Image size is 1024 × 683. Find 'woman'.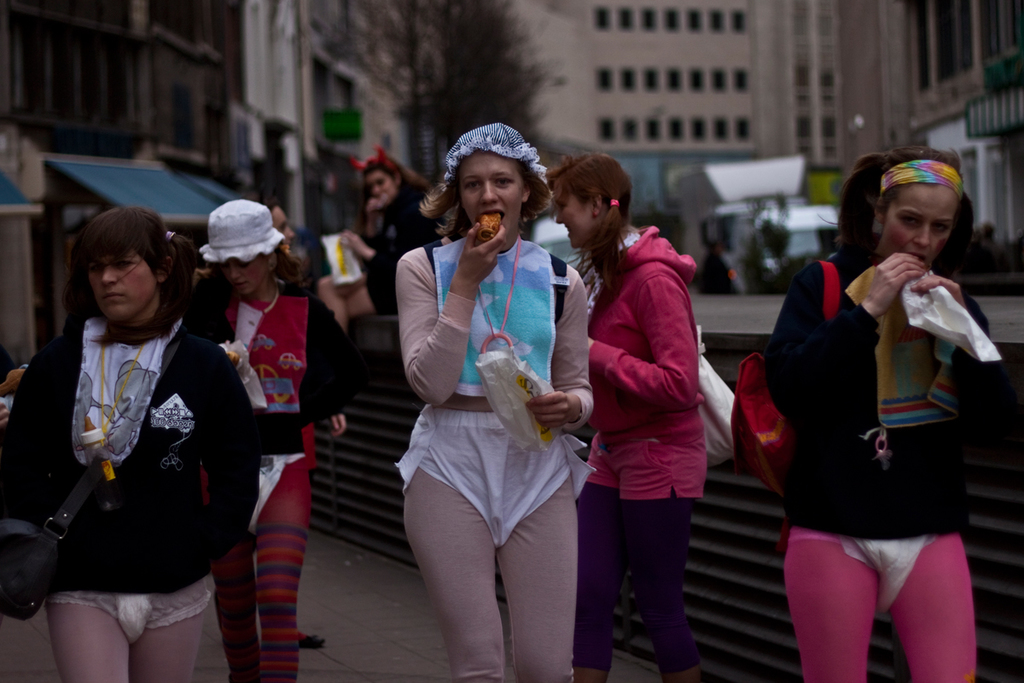
0/196/251/682.
